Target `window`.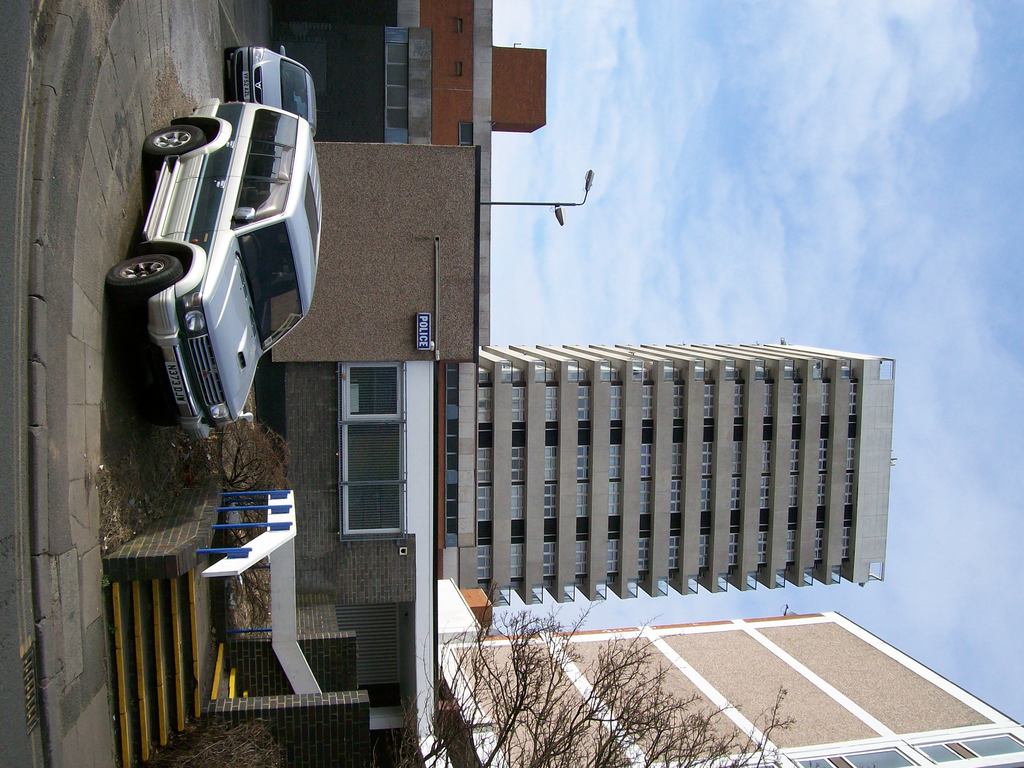
Target region: (457, 125, 473, 146).
